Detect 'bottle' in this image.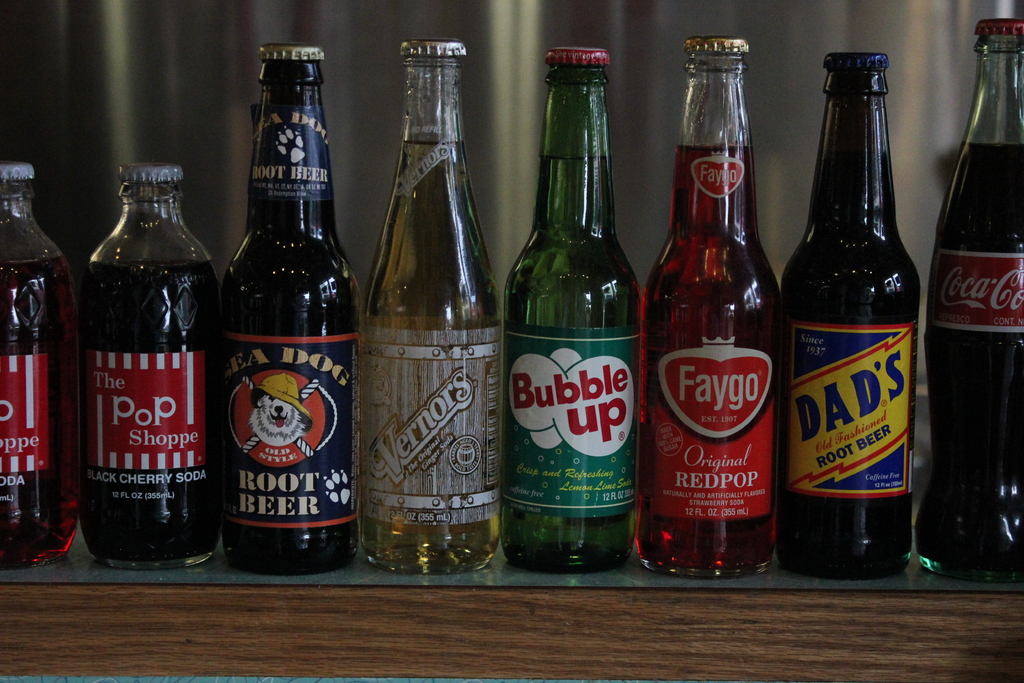
Detection: x1=350, y1=35, x2=508, y2=574.
